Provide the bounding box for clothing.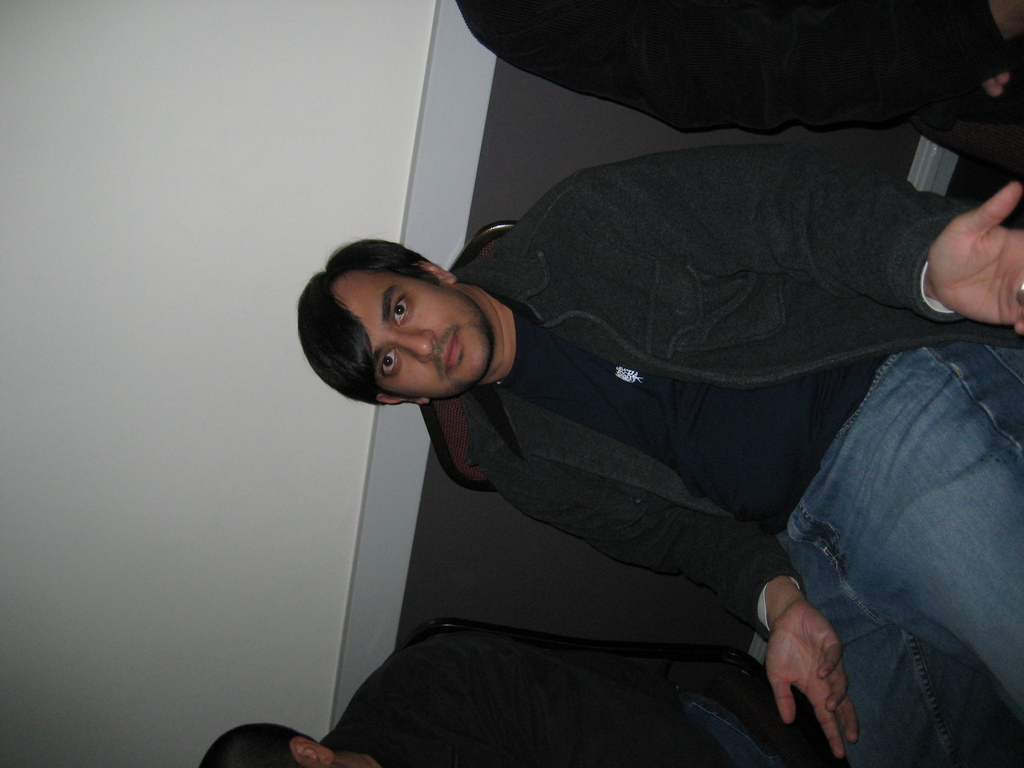
Rect(456, 3, 1023, 128).
